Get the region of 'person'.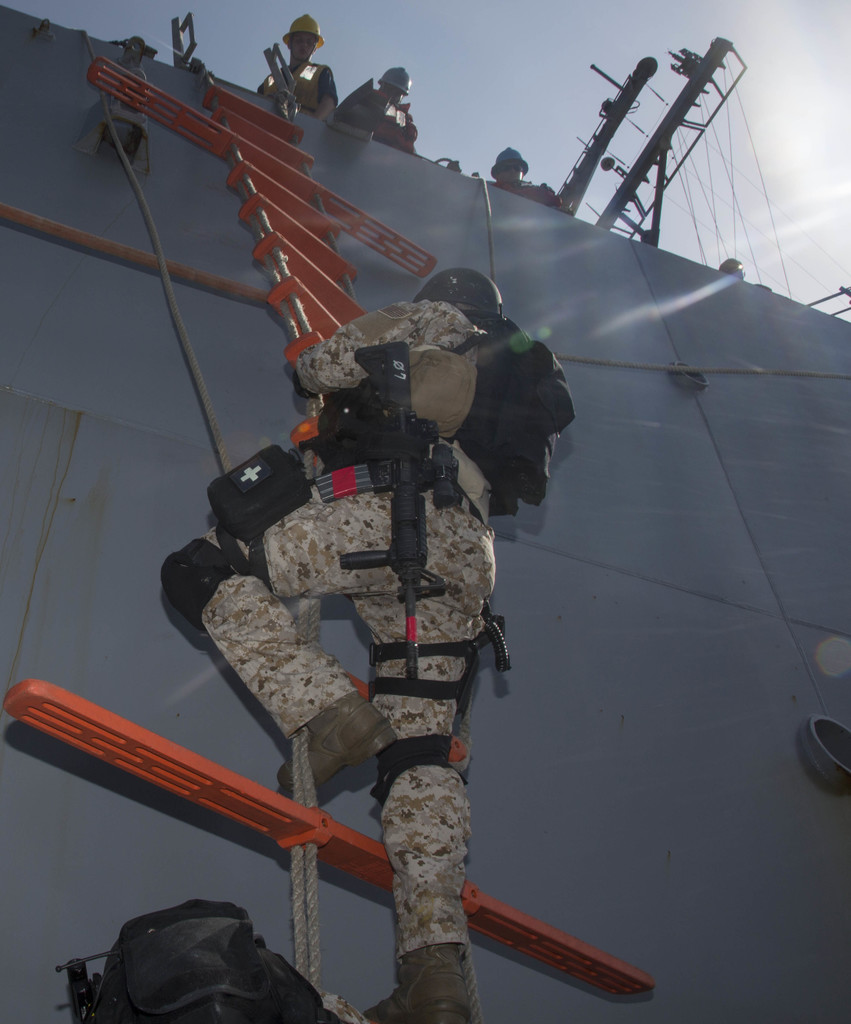
locate(247, 10, 336, 127).
